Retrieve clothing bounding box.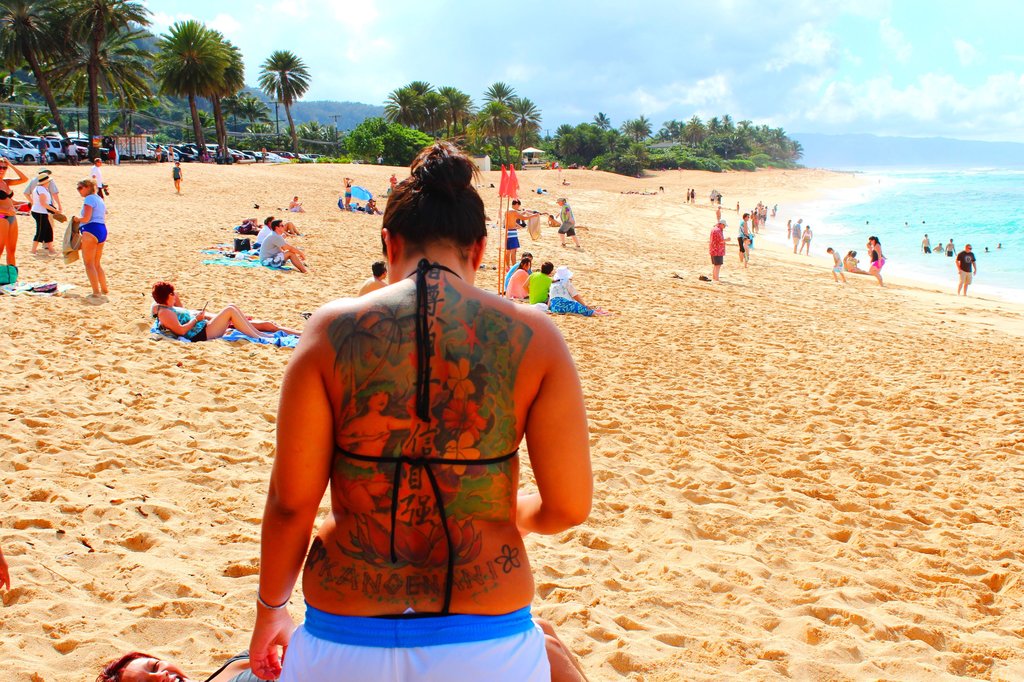
Bounding box: detection(502, 205, 516, 251).
